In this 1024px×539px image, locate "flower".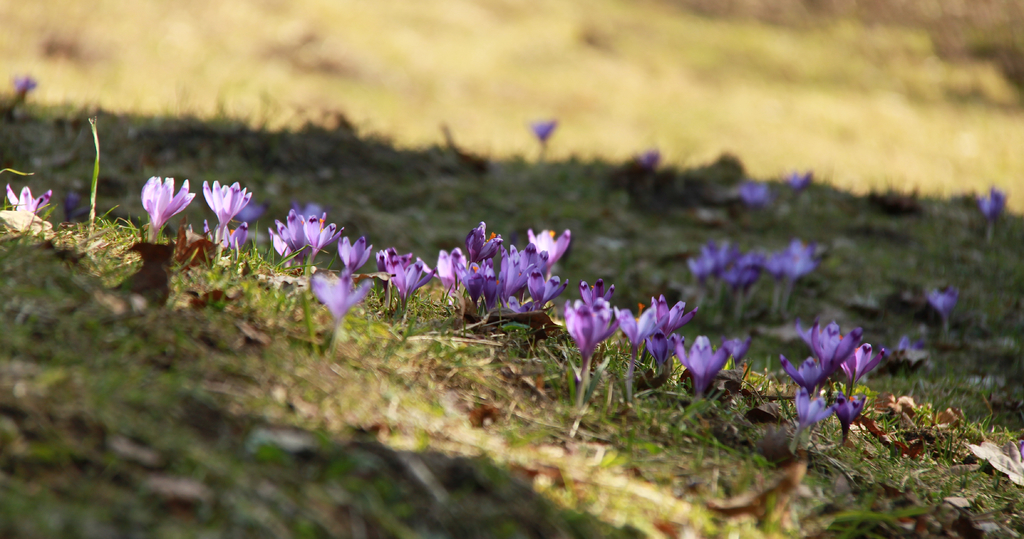
Bounding box: pyautogui.locateOnScreen(778, 351, 839, 390).
